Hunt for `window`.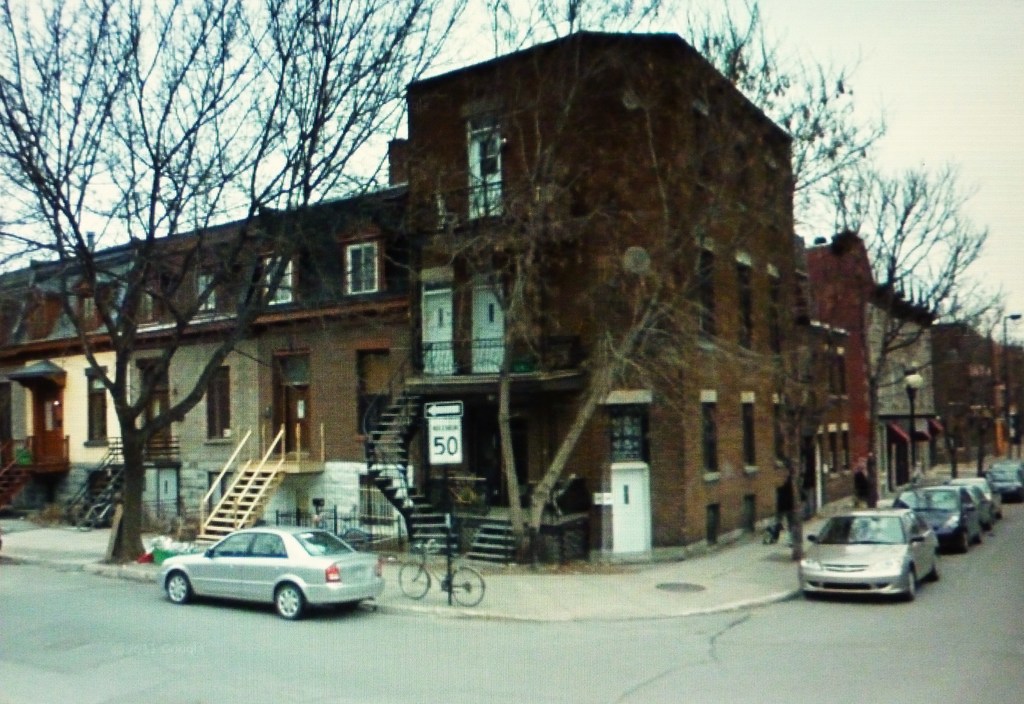
Hunted down at <box>702,400,721,478</box>.
